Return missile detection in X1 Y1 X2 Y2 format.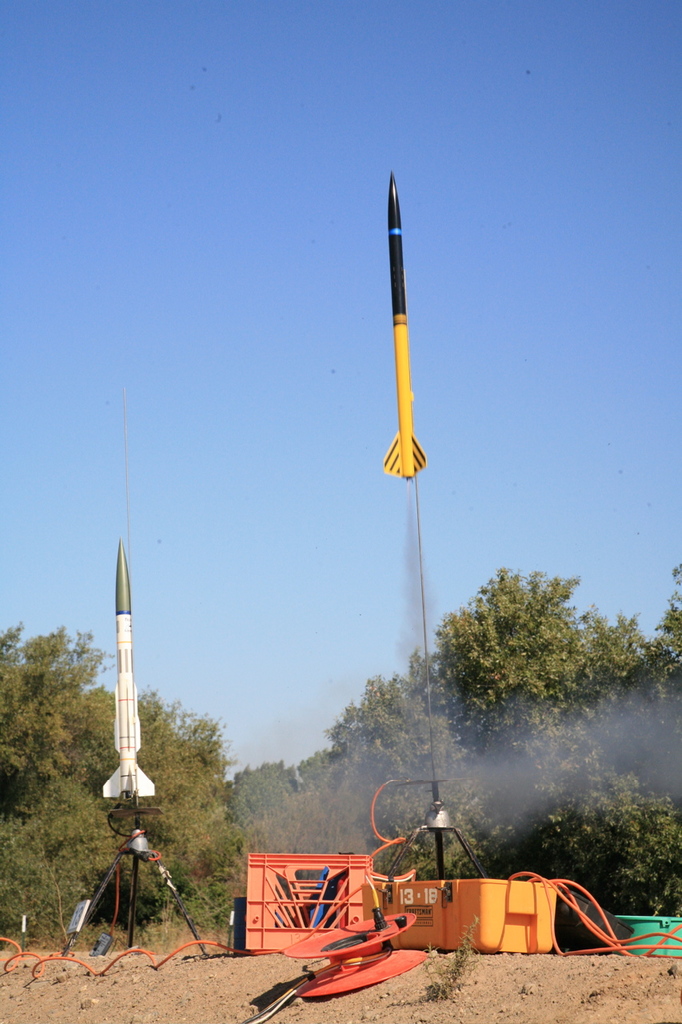
104 540 158 810.
